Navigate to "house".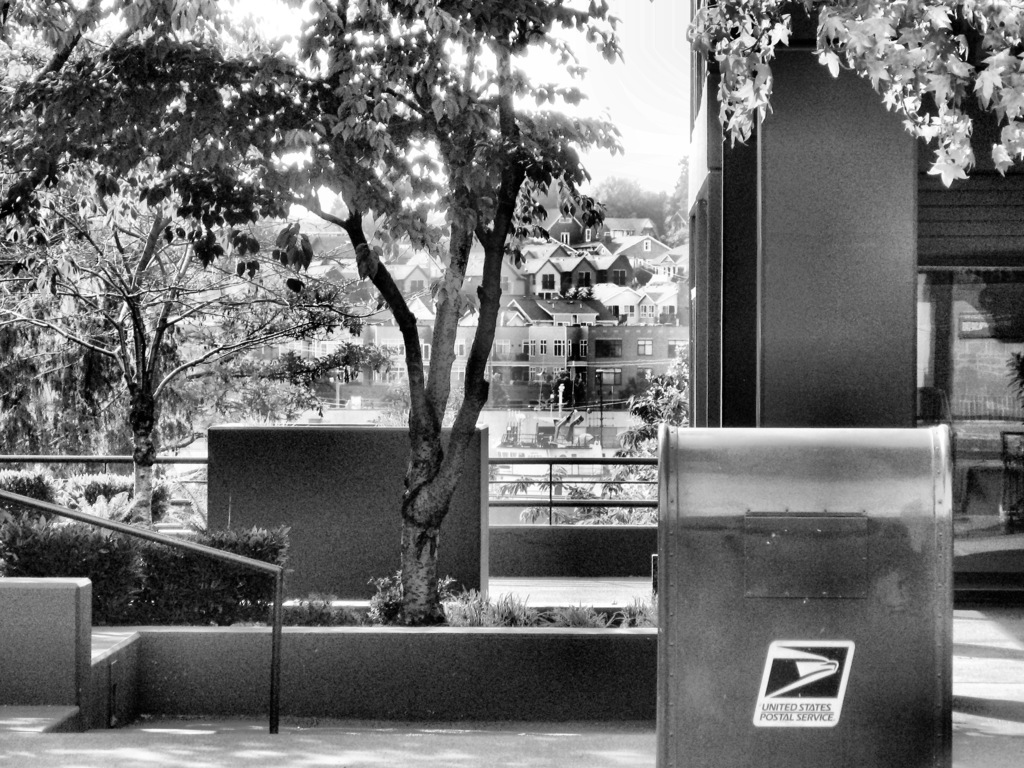
Navigation target: [left=374, top=262, right=439, bottom=292].
